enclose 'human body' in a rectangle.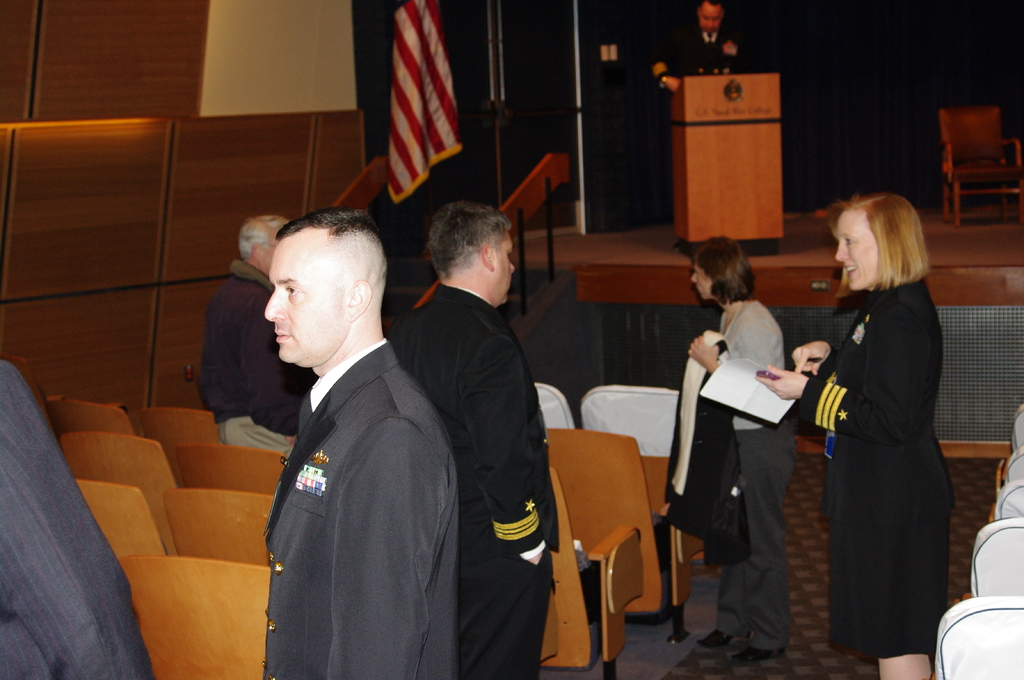
Rect(388, 194, 569, 679).
